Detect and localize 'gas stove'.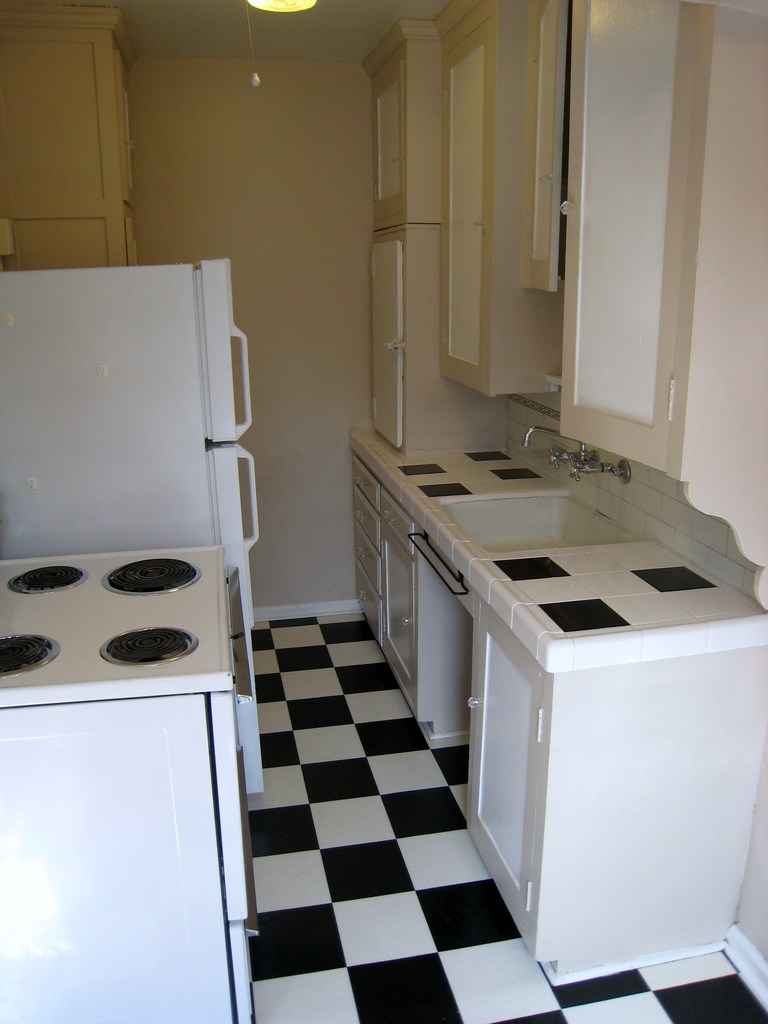
Localized at [left=0, top=545, right=243, bottom=687].
